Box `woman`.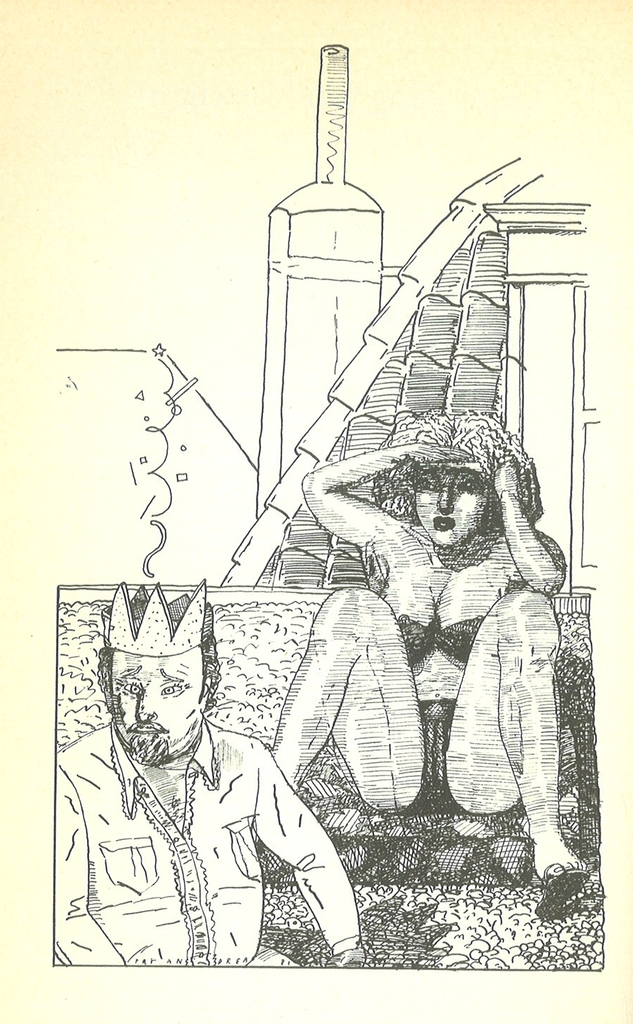
bbox=(243, 396, 588, 936).
